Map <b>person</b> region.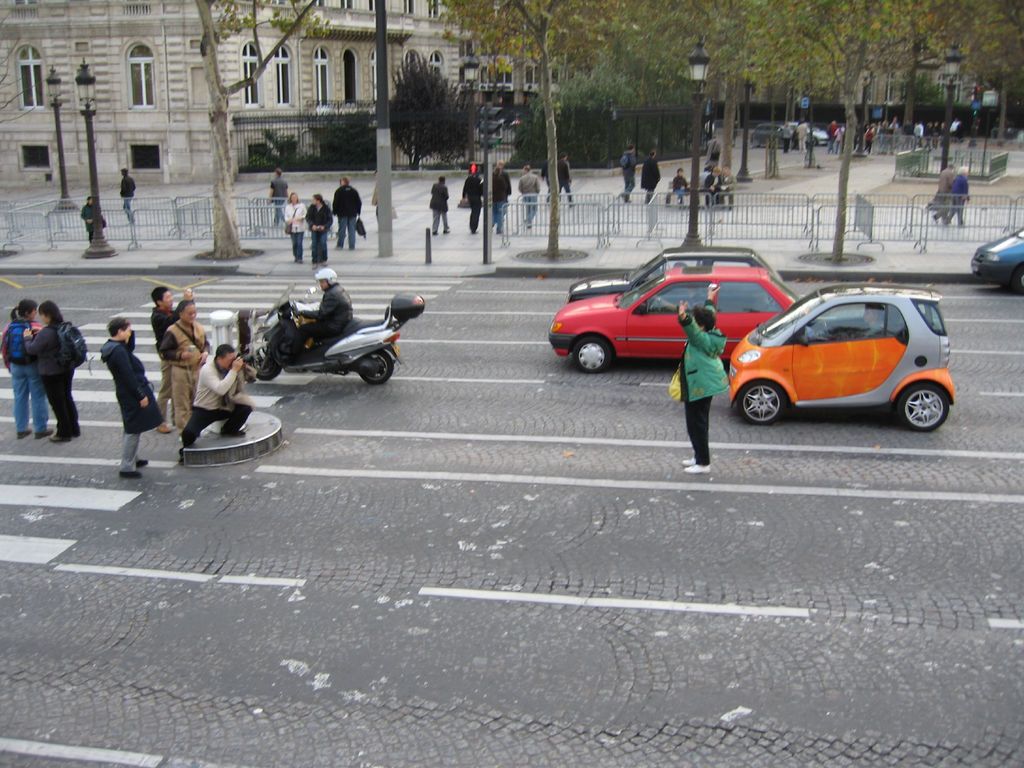
Mapped to 520,162,540,224.
